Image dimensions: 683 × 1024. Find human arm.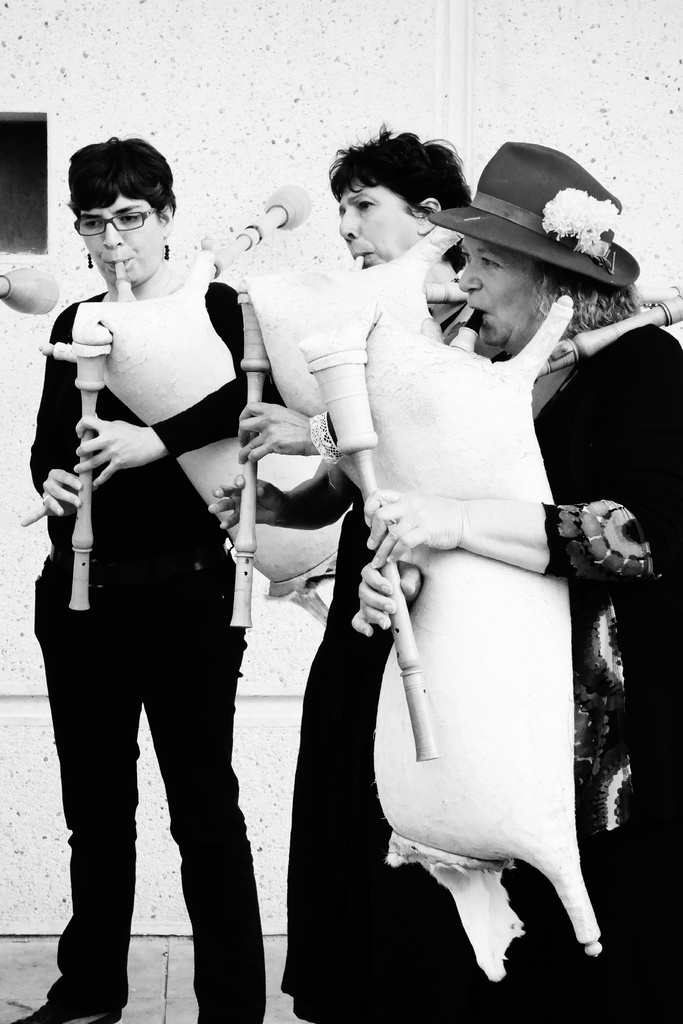
BBox(21, 301, 86, 518).
